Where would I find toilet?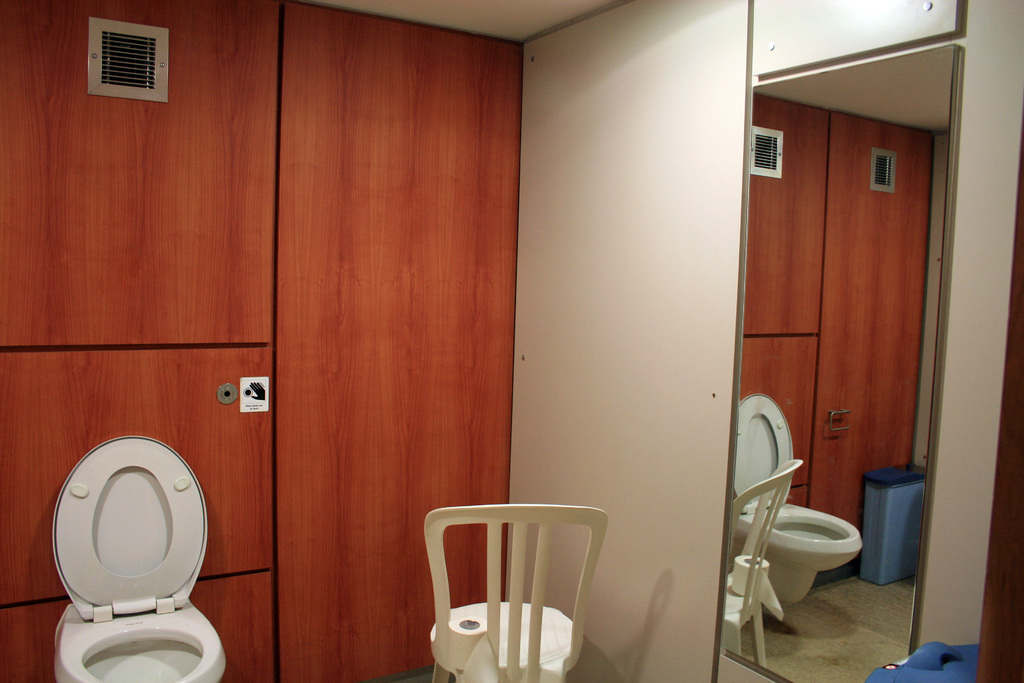
At [28, 434, 236, 682].
